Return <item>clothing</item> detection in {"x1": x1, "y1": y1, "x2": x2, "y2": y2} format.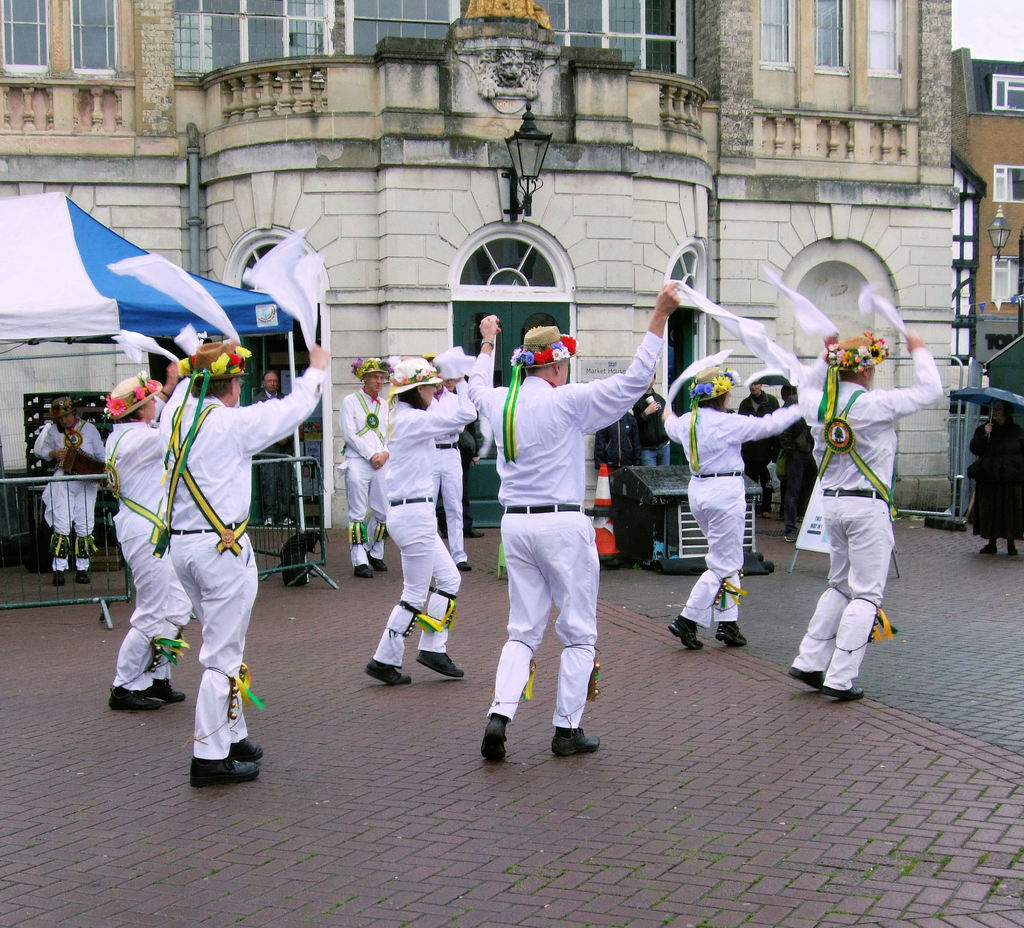
{"x1": 35, "y1": 419, "x2": 102, "y2": 569}.
